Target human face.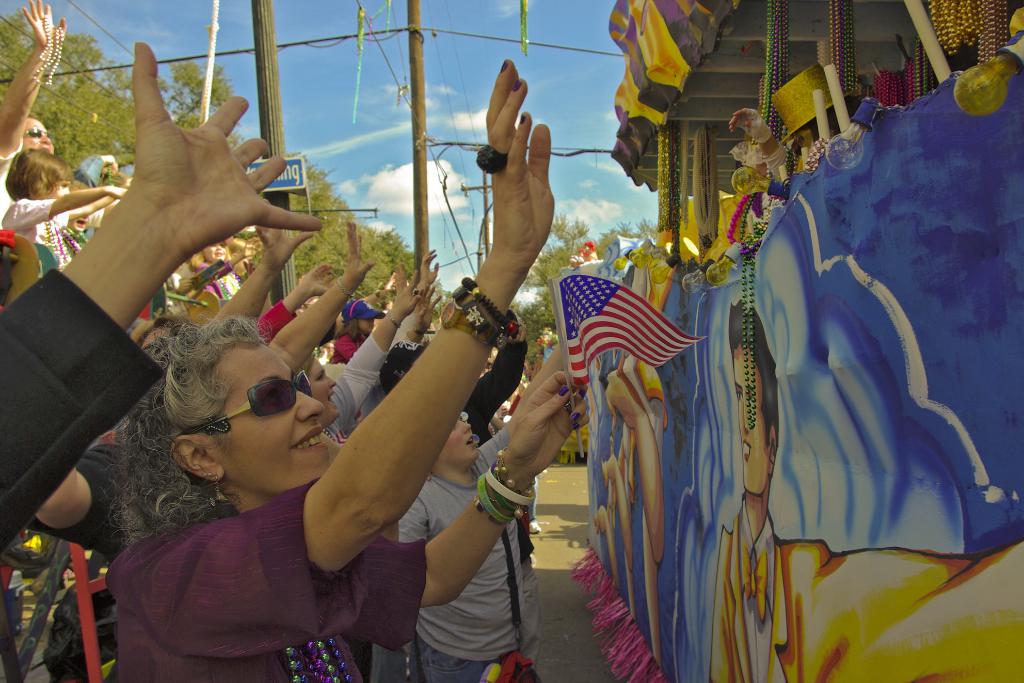
Target region: x1=442 y1=422 x2=479 y2=470.
